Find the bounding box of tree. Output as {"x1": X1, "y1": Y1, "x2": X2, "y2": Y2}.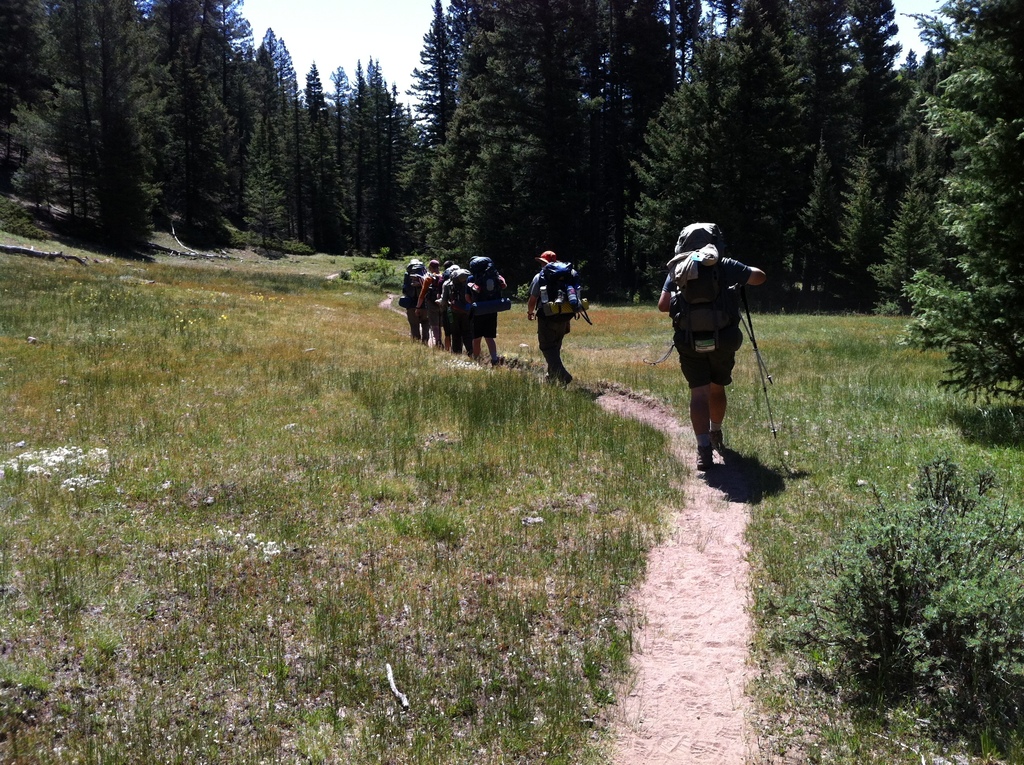
{"x1": 301, "y1": 49, "x2": 427, "y2": 252}.
